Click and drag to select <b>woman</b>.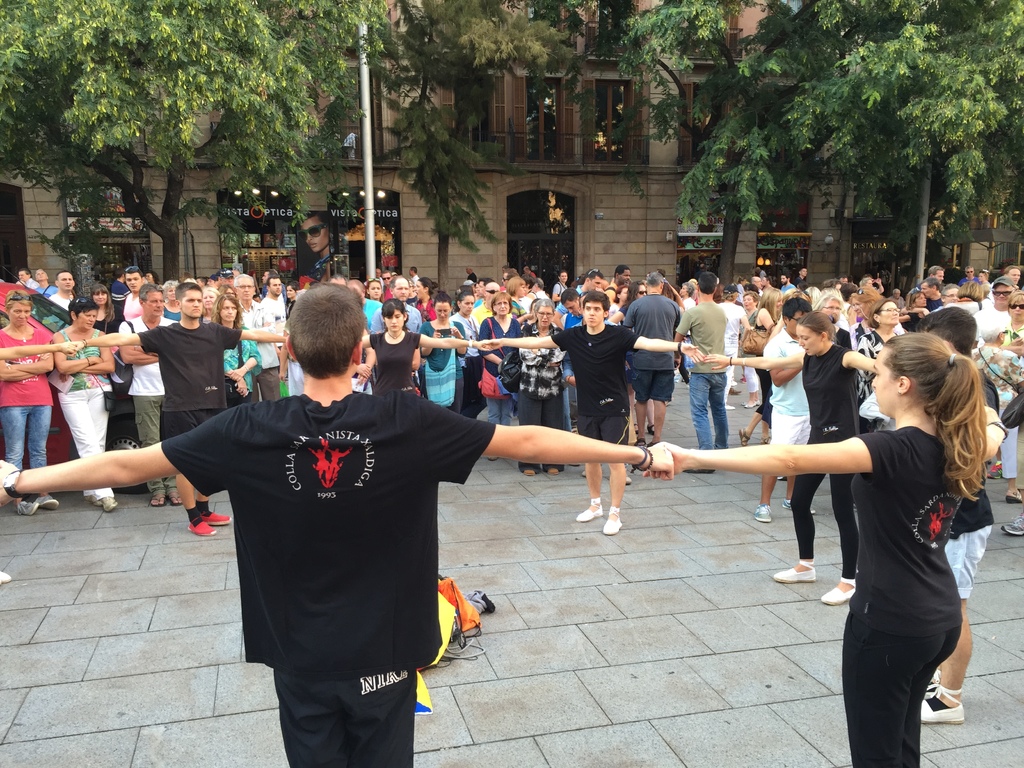
Selection: x1=56, y1=297, x2=118, y2=507.
